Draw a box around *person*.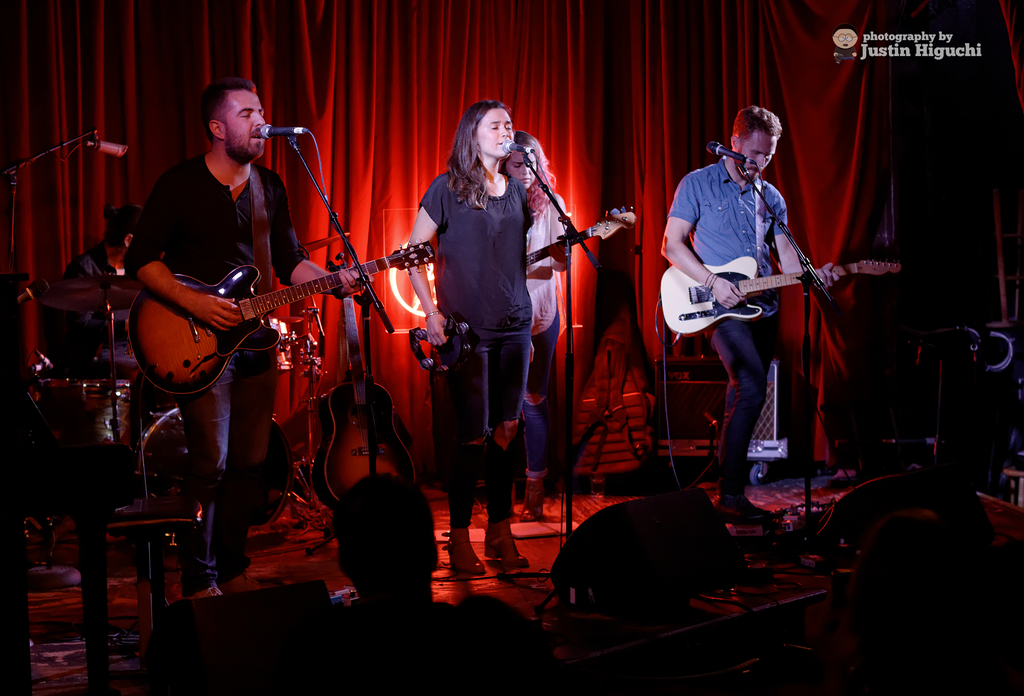
bbox=[497, 132, 575, 525].
